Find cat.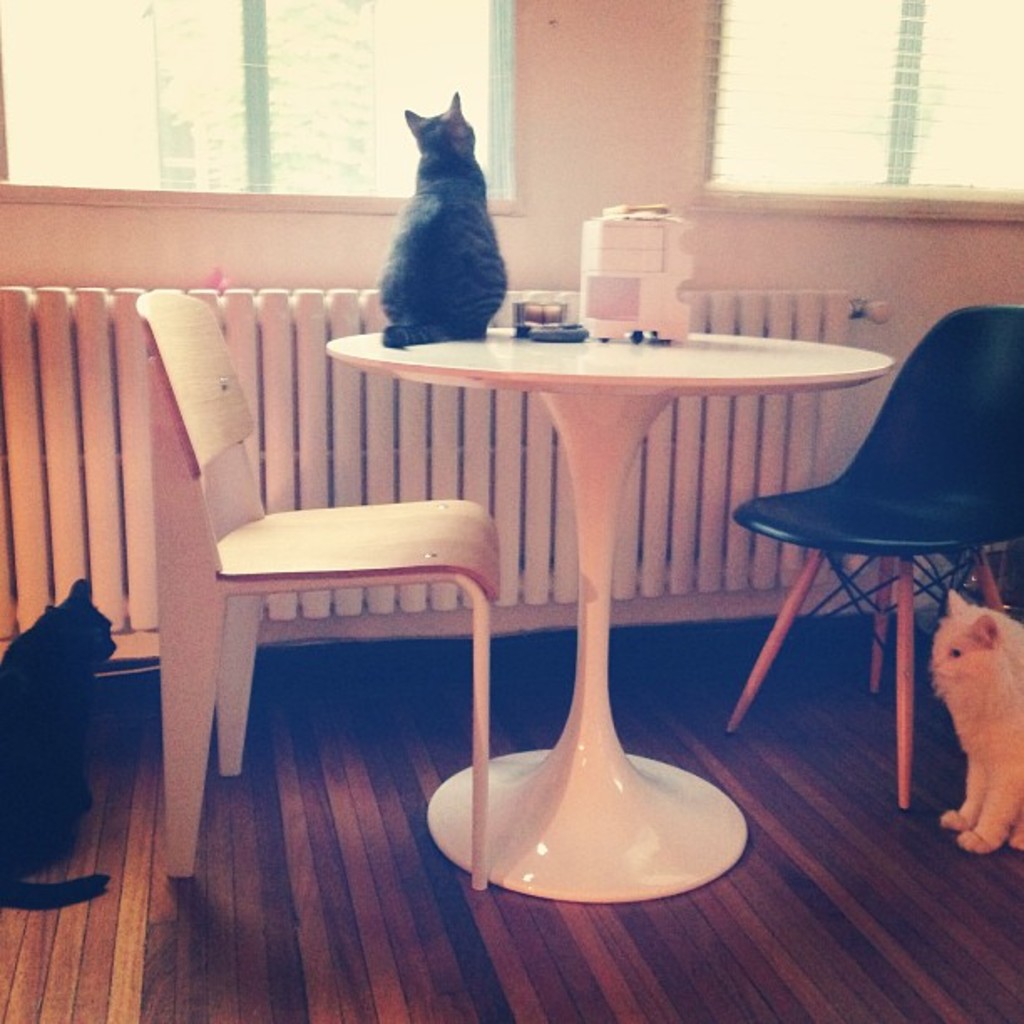
rect(915, 586, 1021, 852).
